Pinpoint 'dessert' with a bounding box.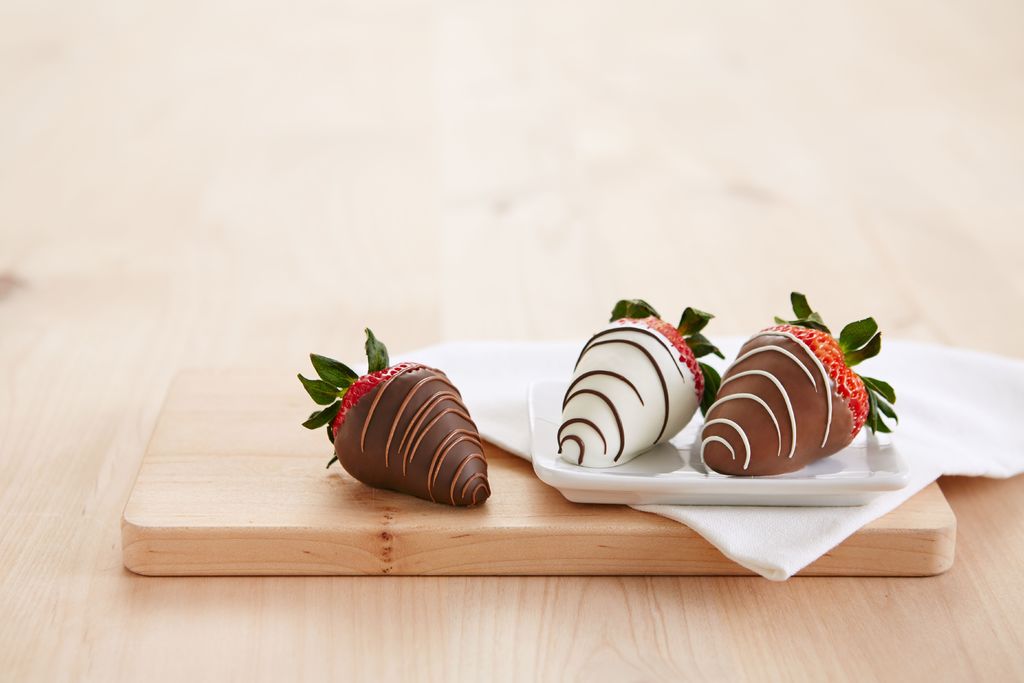
(left=646, top=317, right=889, bottom=518).
